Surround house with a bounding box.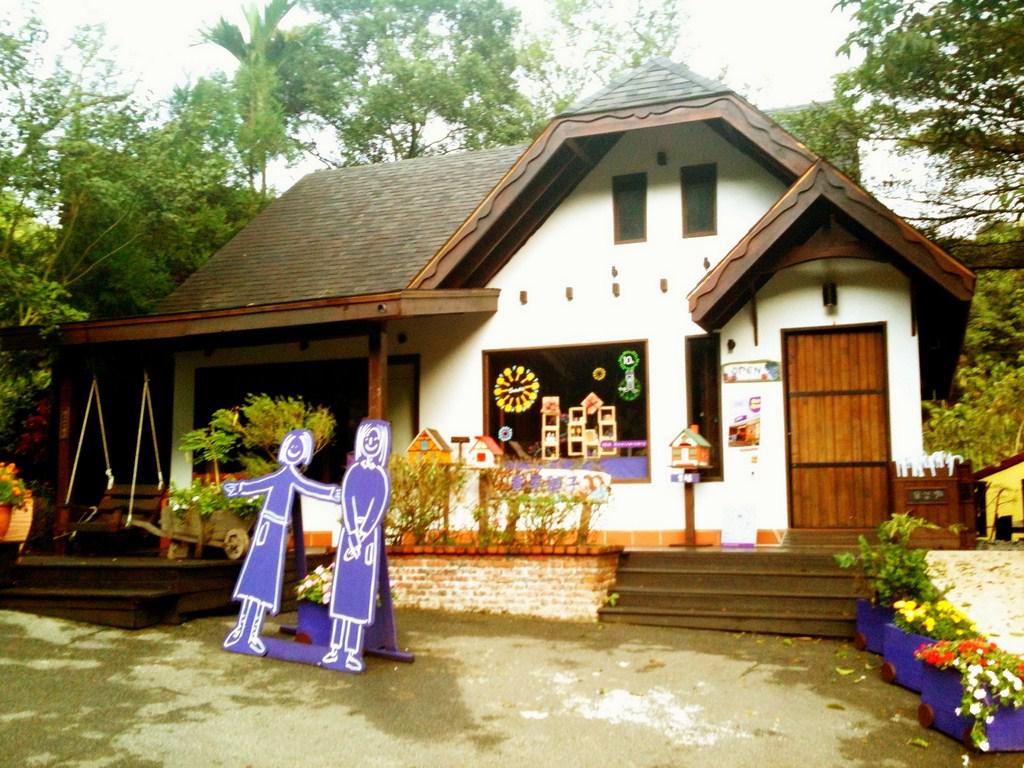
bbox=[60, 64, 975, 640].
